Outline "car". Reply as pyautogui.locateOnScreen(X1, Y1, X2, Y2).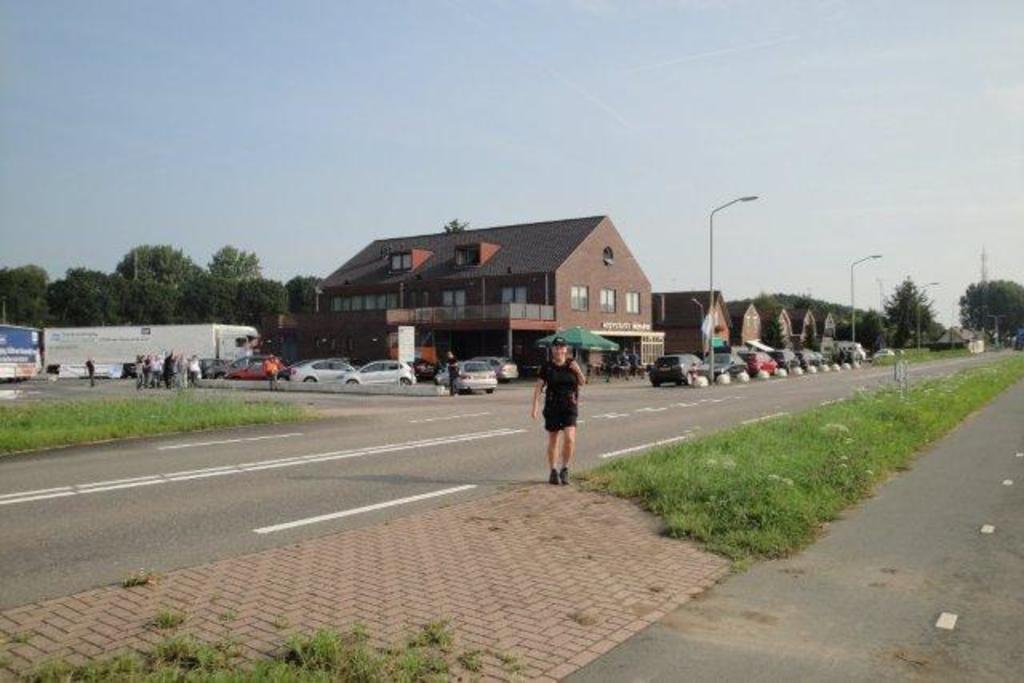
pyautogui.locateOnScreen(872, 349, 896, 358).
